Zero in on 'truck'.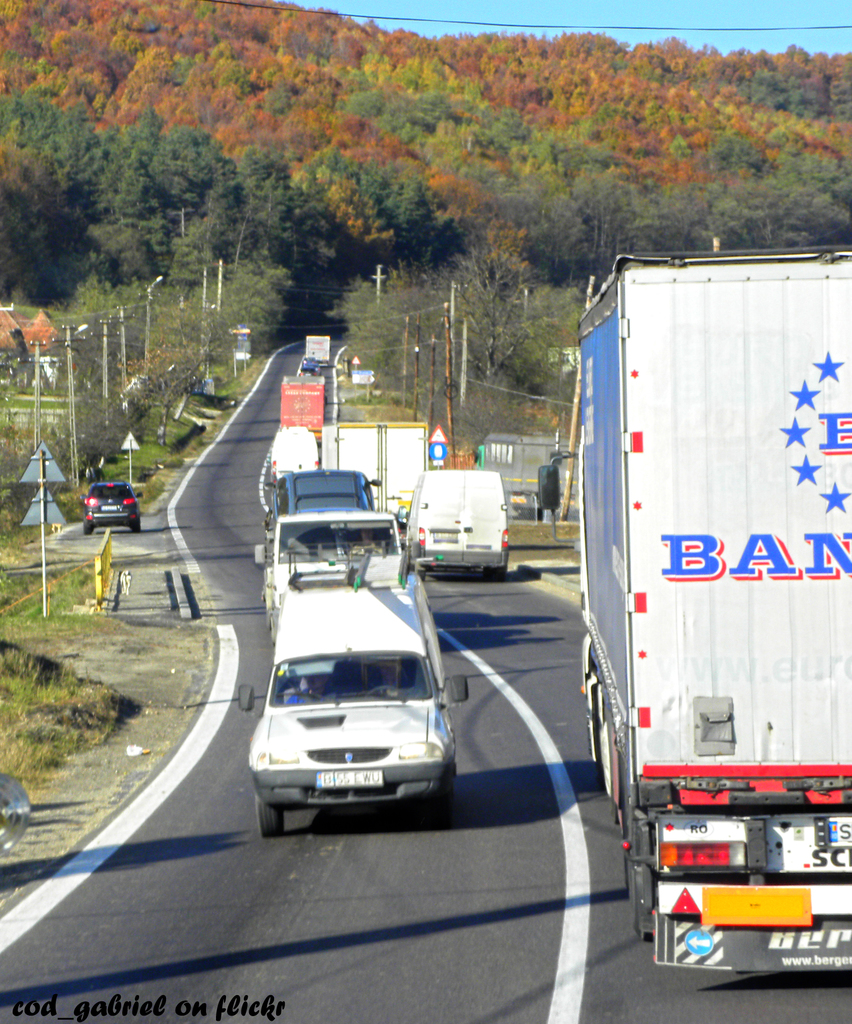
Zeroed in: 299,333,334,361.
